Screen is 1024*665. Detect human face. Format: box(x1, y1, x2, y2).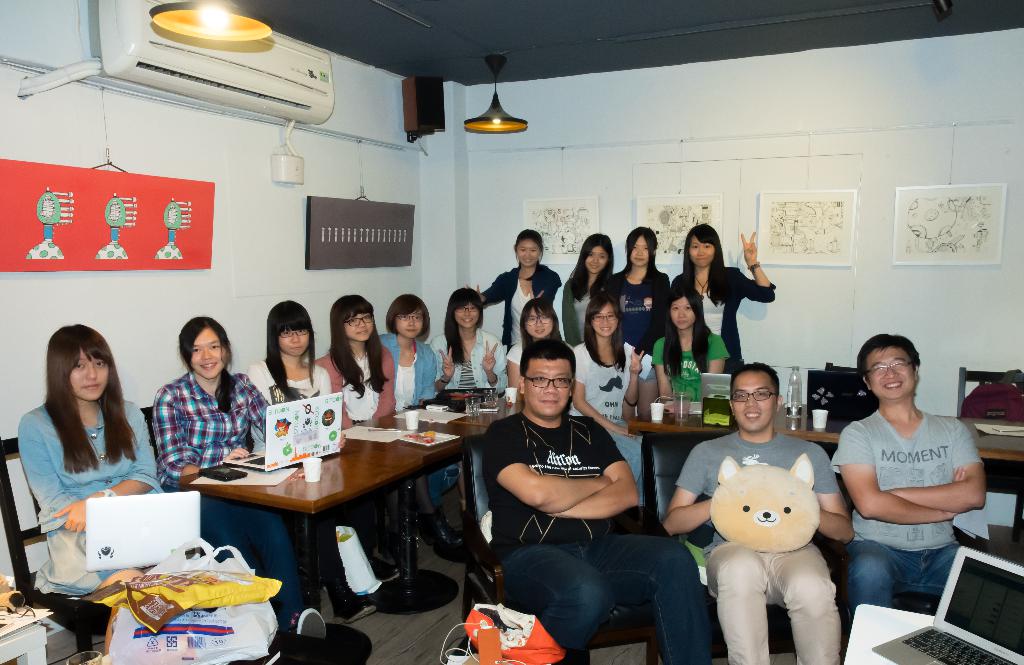
box(280, 325, 309, 357).
